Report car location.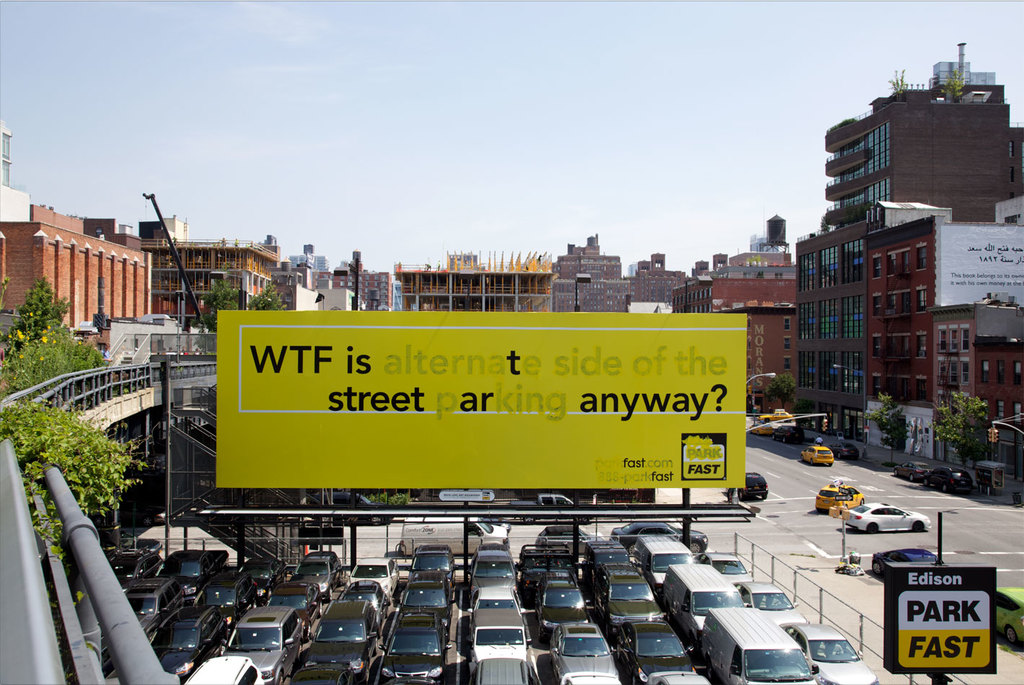
Report: (842,503,932,536).
